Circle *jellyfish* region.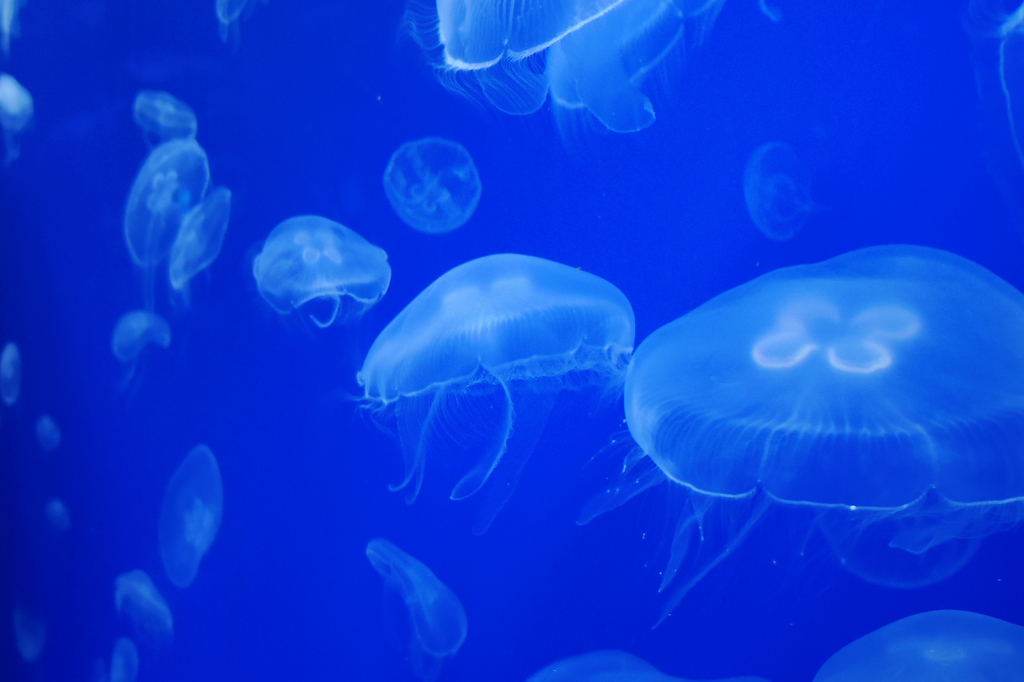
Region: [576, 241, 1023, 636].
